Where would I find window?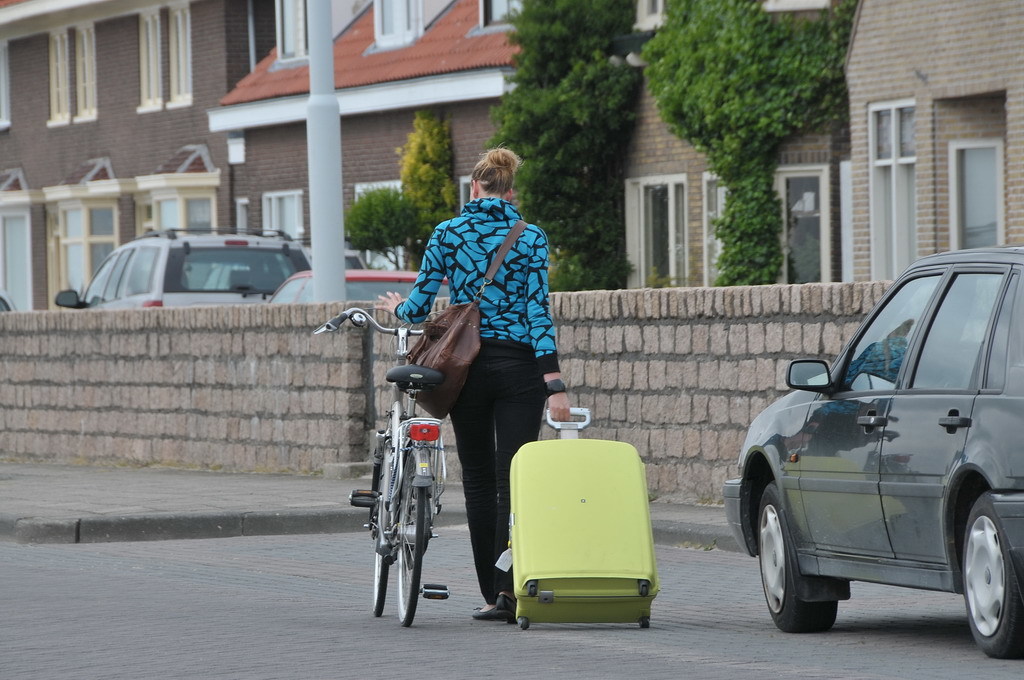
At left=378, top=0, right=414, bottom=41.
